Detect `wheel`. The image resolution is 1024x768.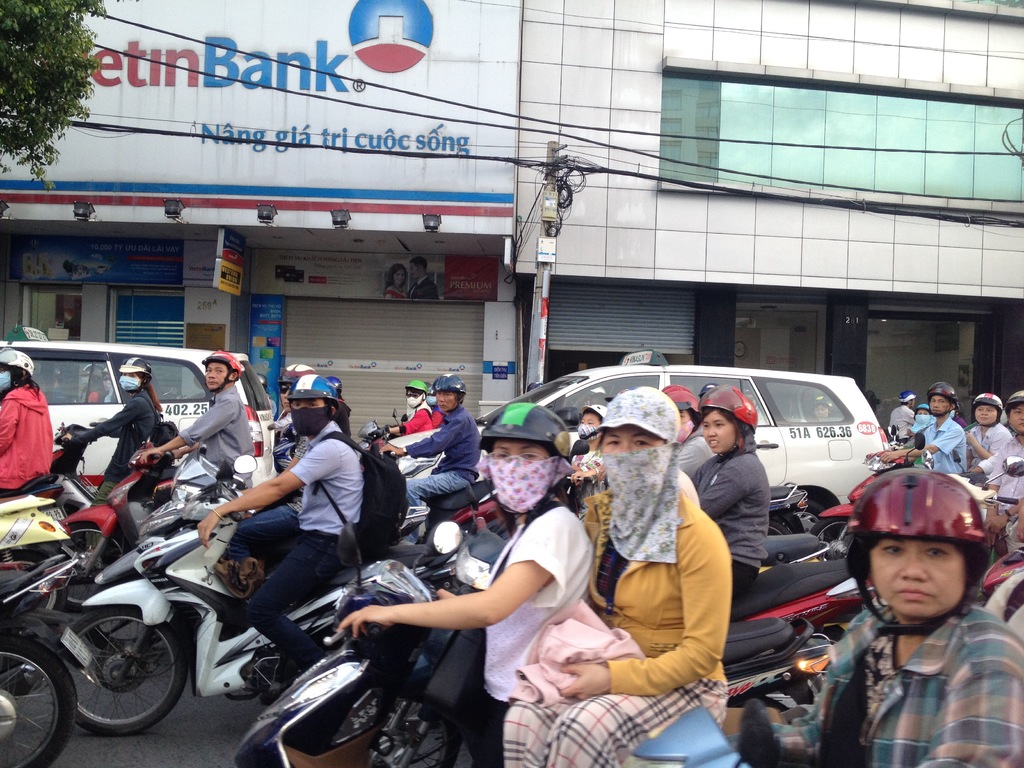
locate(0, 628, 79, 767).
